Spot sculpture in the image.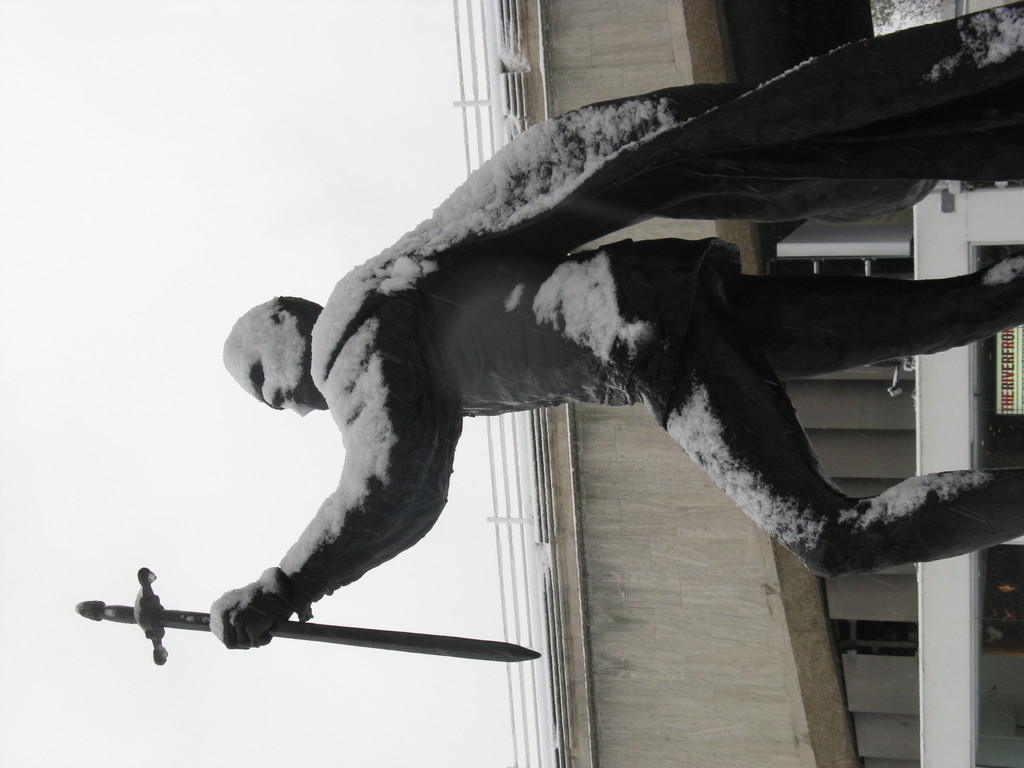
sculpture found at [left=148, top=26, right=940, bottom=745].
